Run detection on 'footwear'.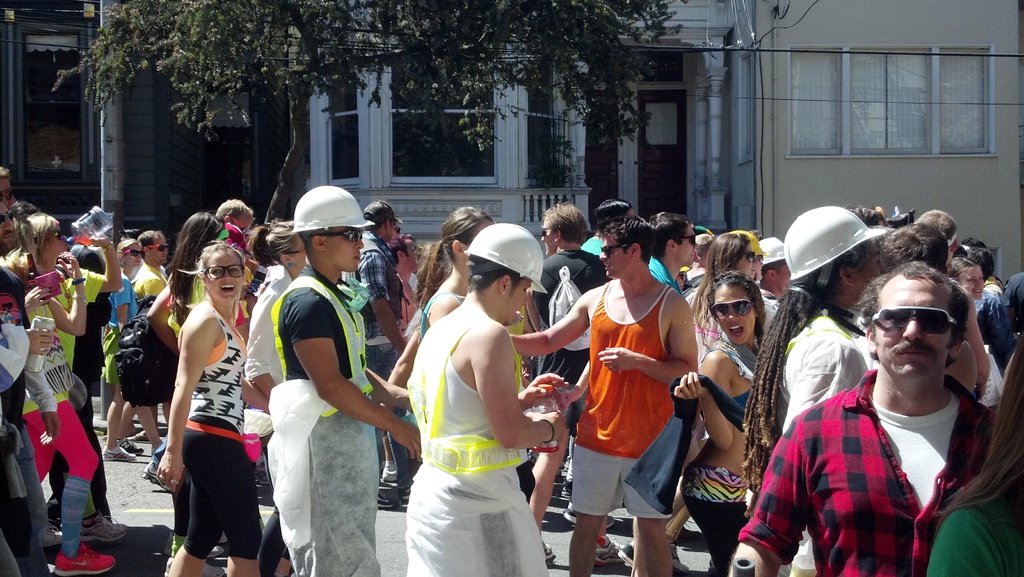
Result: <bbox>163, 556, 227, 576</bbox>.
